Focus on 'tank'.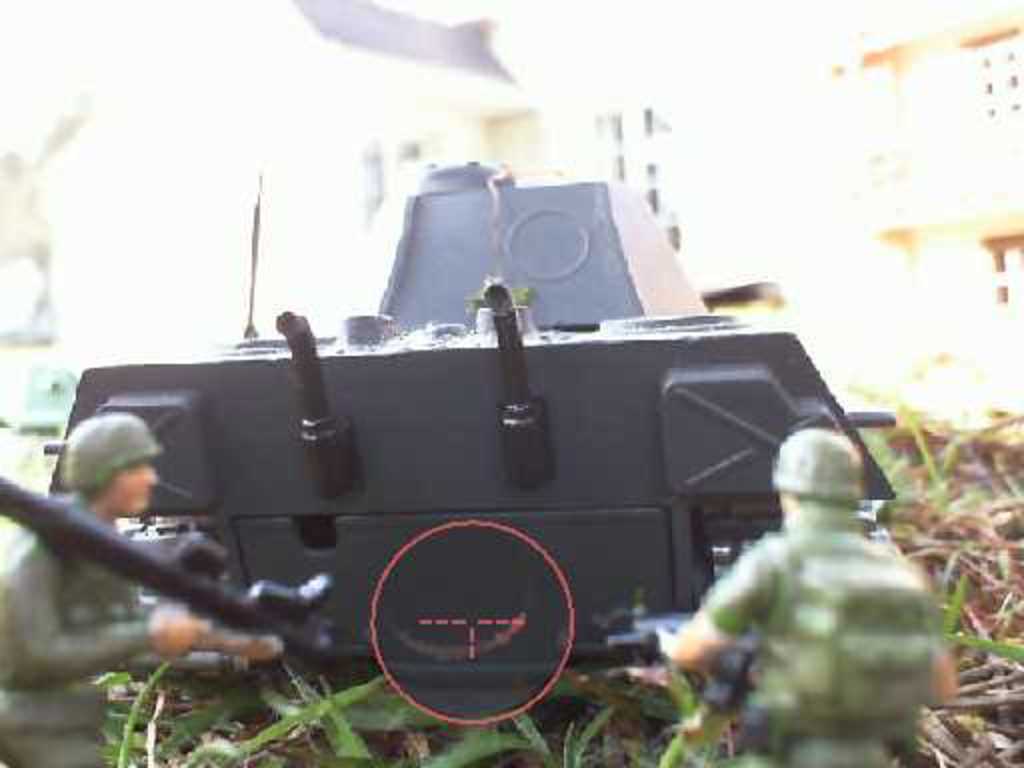
Focused at (x1=50, y1=162, x2=902, y2=728).
